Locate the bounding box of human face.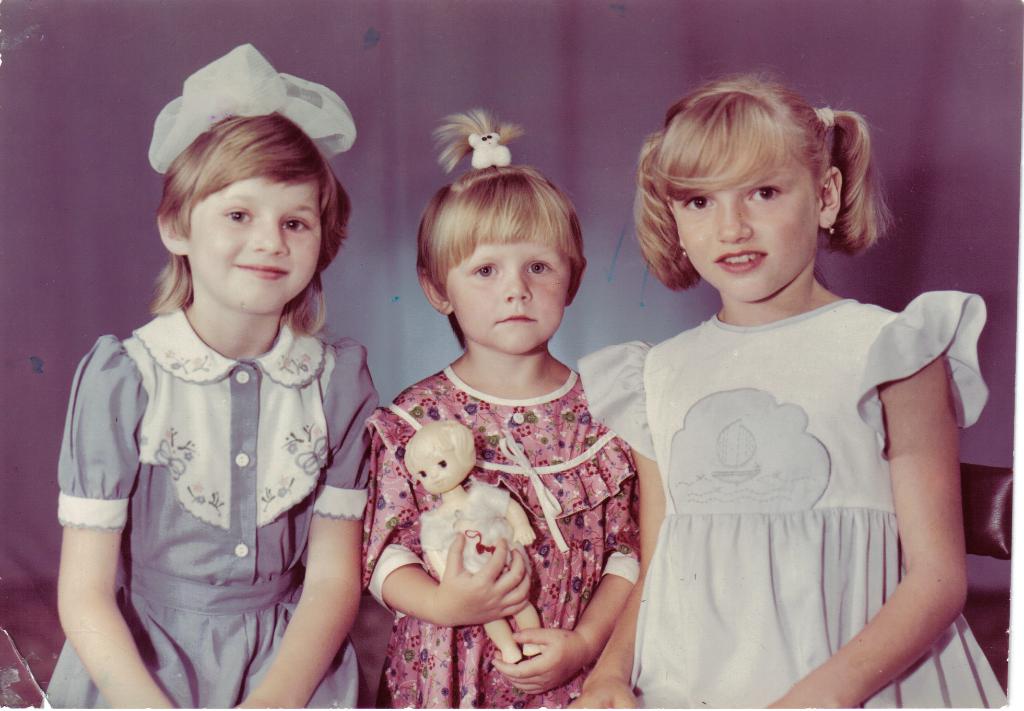
Bounding box: x1=674 y1=156 x2=820 y2=304.
